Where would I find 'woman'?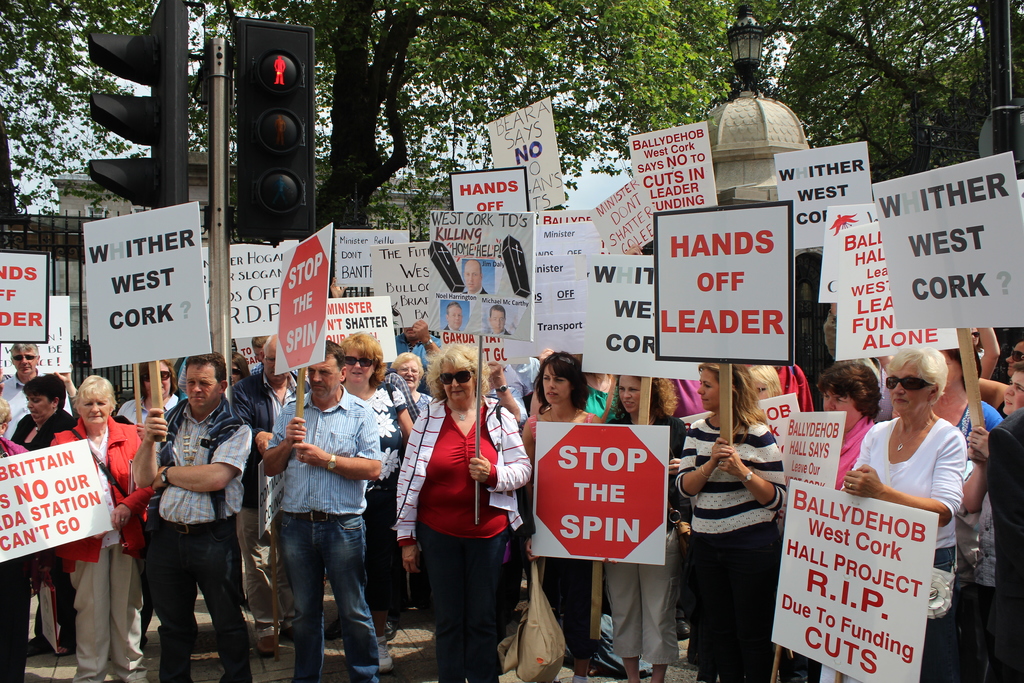
At (x1=524, y1=347, x2=604, y2=682).
